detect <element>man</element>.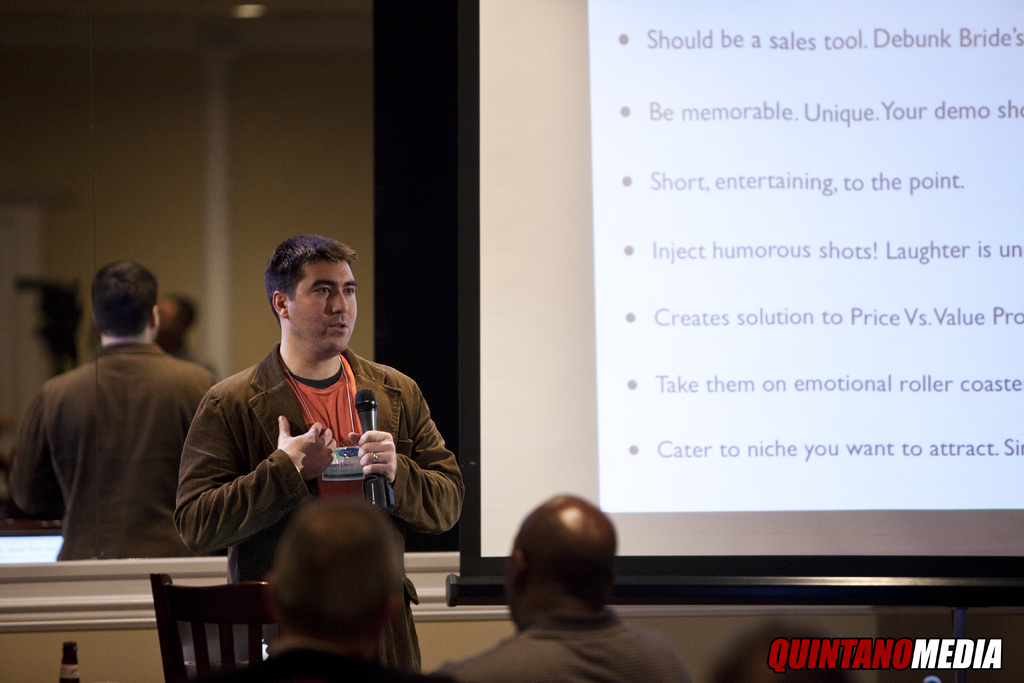
Detected at Rect(17, 251, 223, 596).
